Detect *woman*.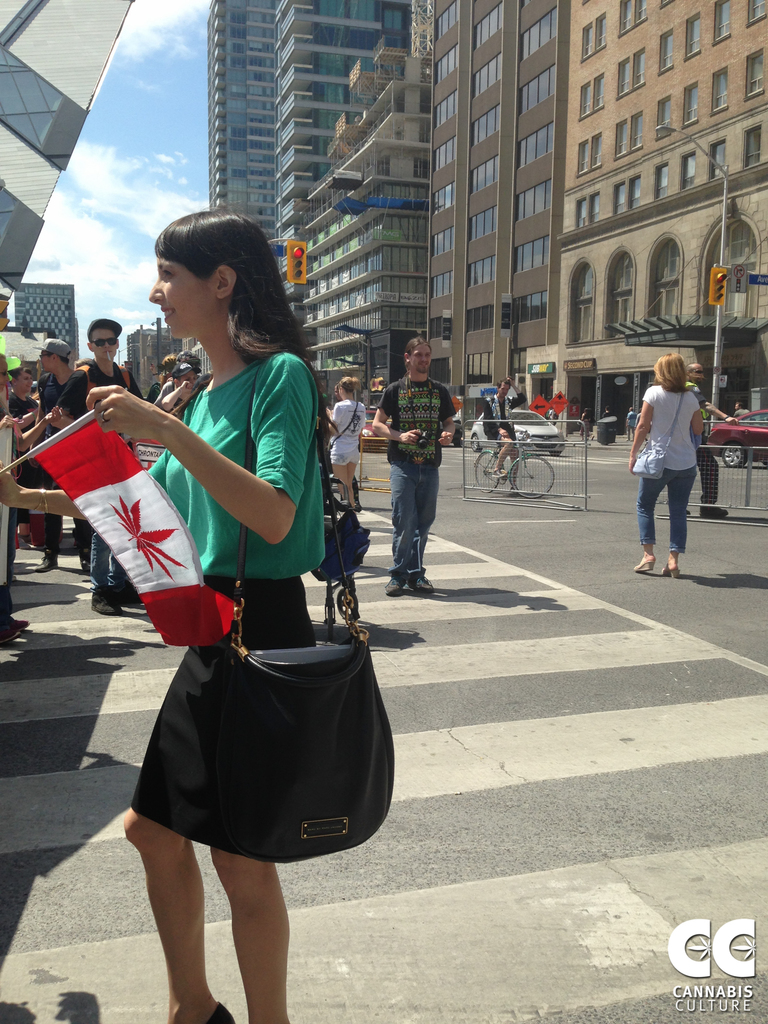
Detected at (325,374,364,517).
